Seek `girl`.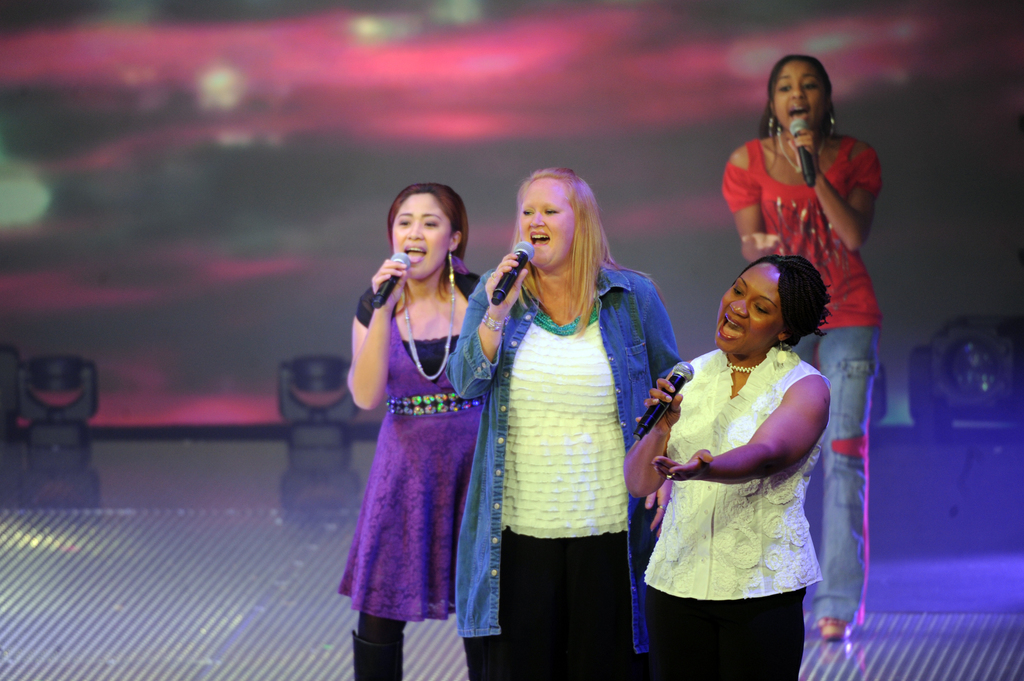
bbox=(351, 171, 486, 680).
